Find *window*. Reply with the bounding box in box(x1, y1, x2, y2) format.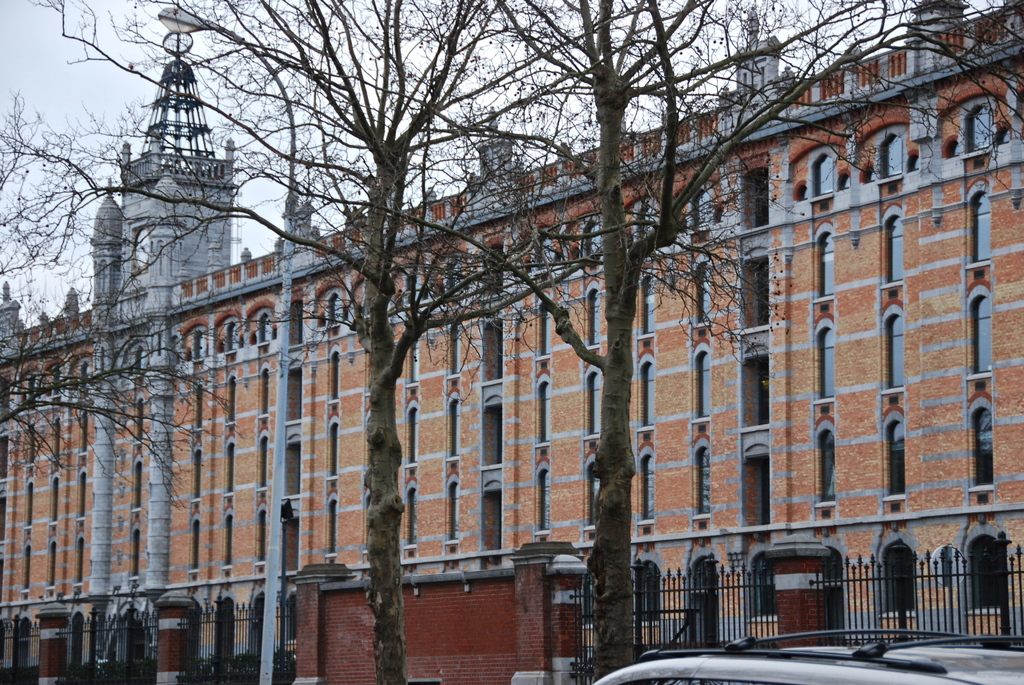
box(815, 224, 838, 301).
